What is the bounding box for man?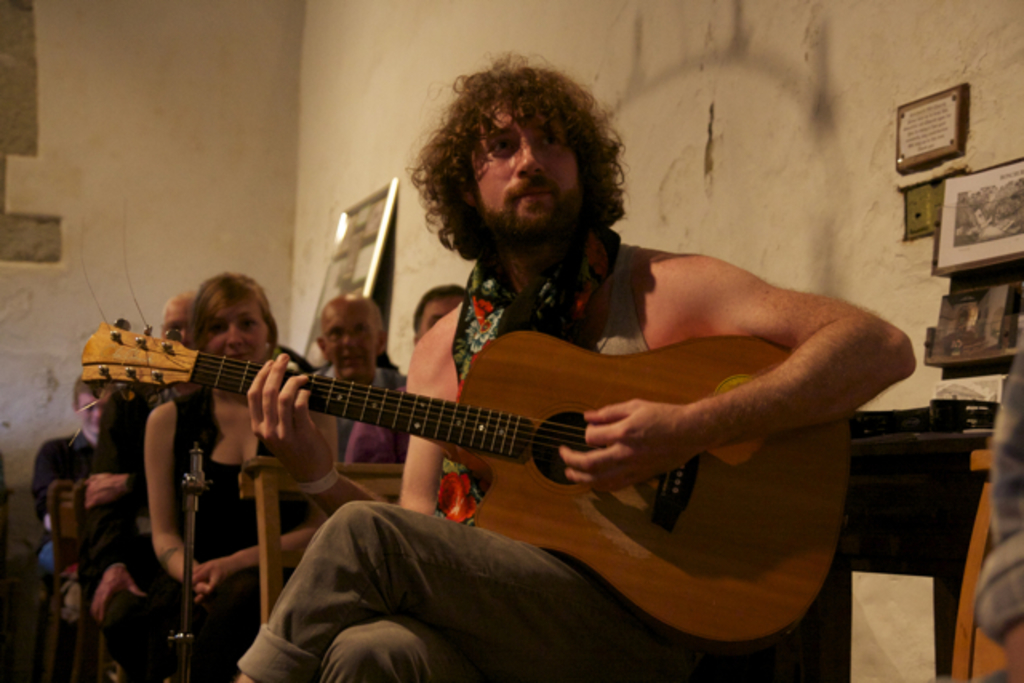
BBox(160, 286, 198, 350).
